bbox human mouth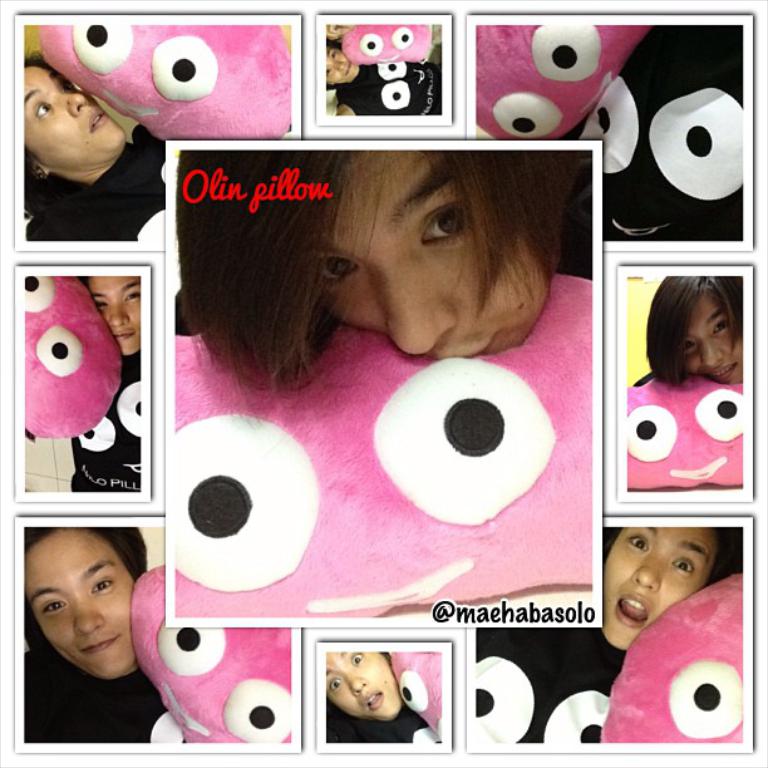
(88,110,107,131)
